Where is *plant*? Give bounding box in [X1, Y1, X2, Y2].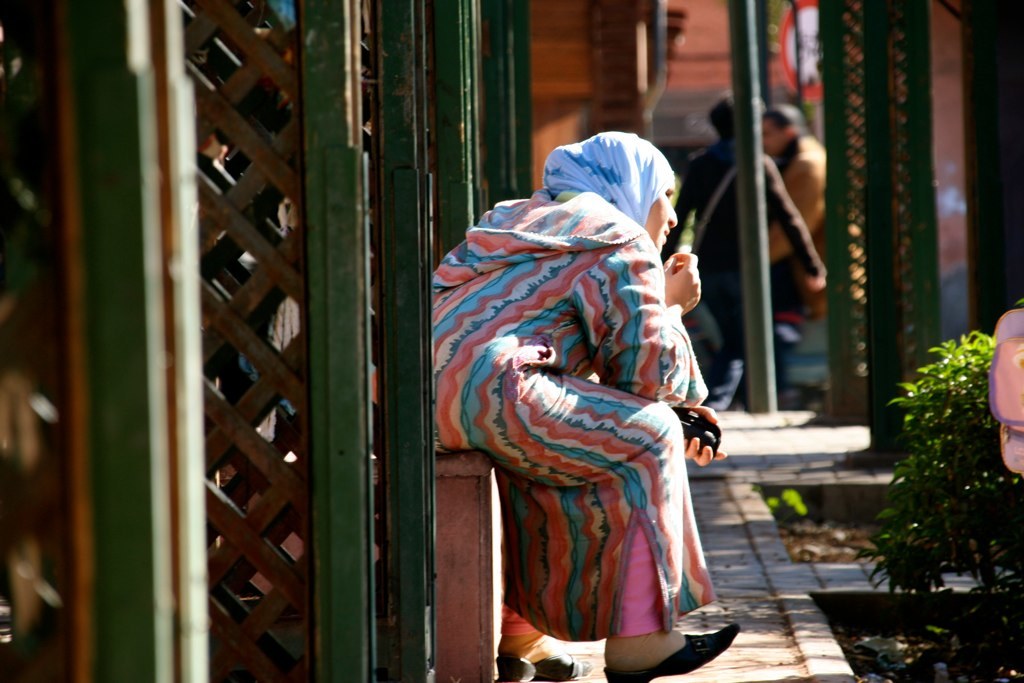
[855, 320, 1023, 682].
